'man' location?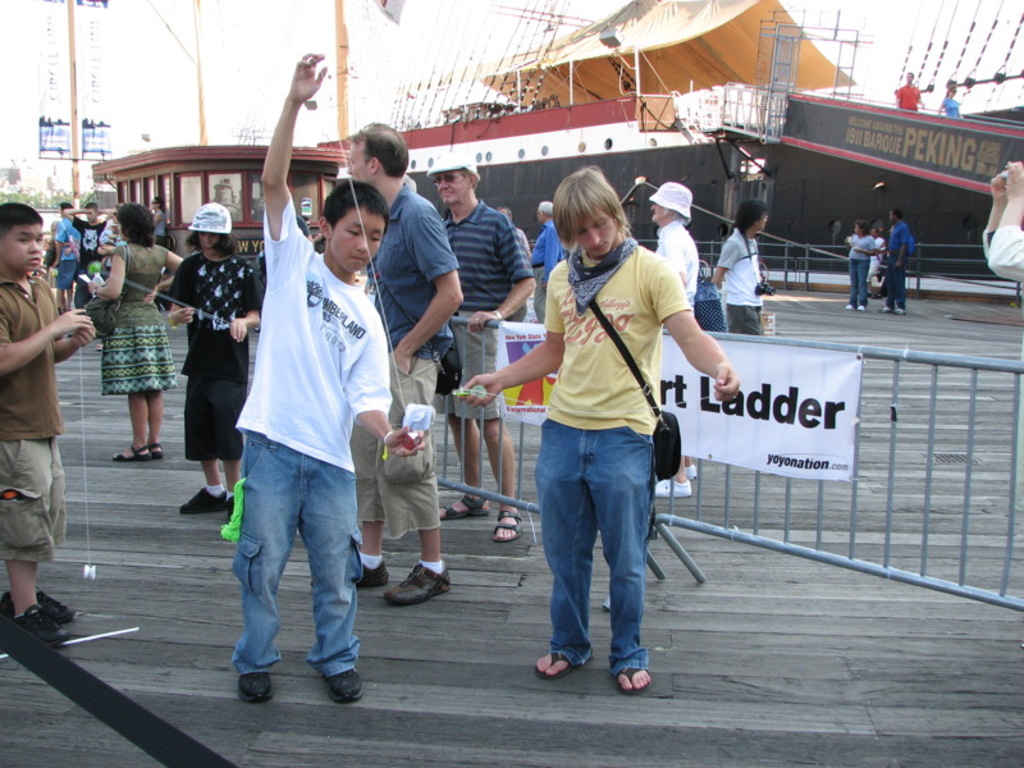
54:196:91:314
